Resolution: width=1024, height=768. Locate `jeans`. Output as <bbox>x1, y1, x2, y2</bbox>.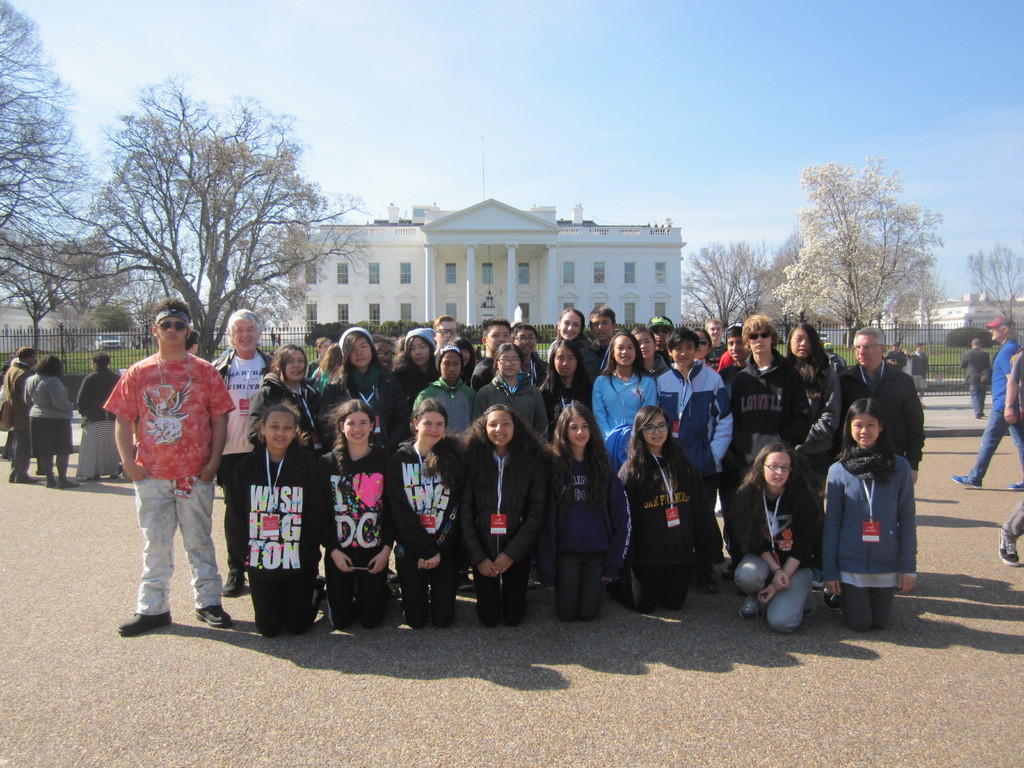
<bbox>633, 564, 687, 614</bbox>.
